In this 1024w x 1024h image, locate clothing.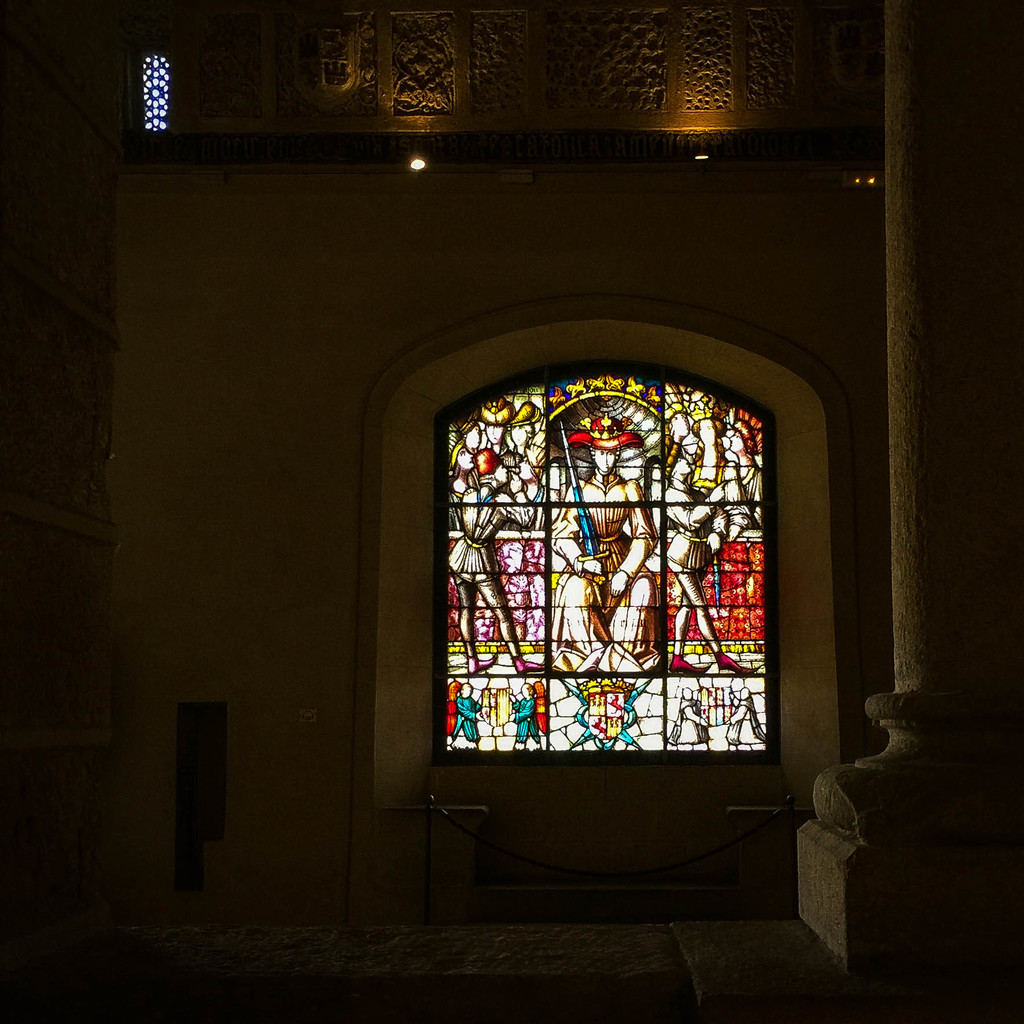
Bounding box: rect(666, 699, 710, 748).
